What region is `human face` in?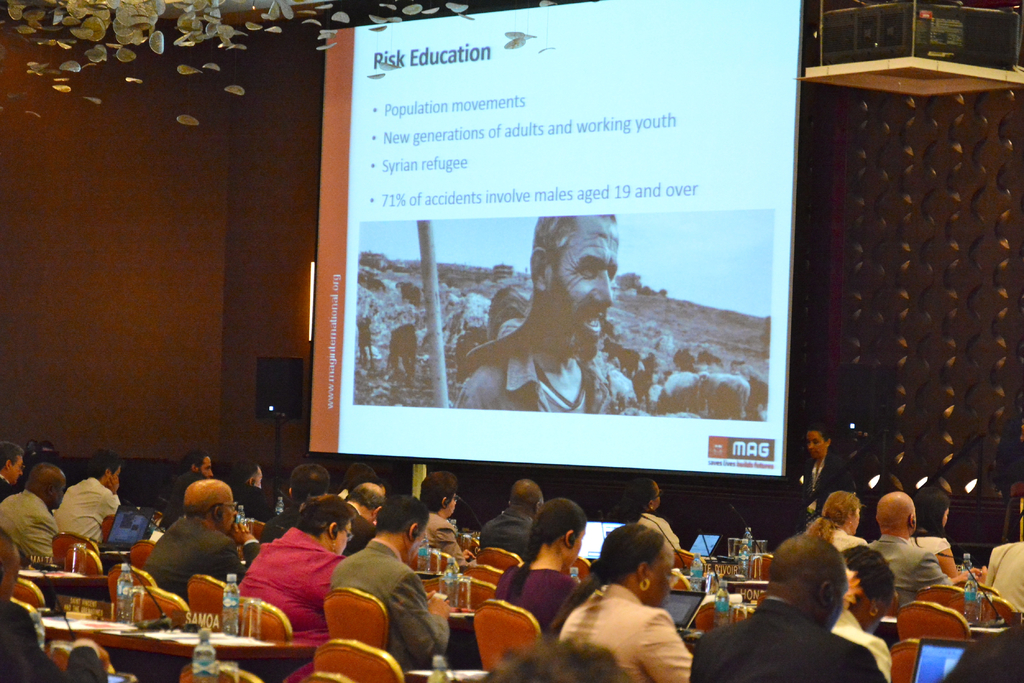
Rect(808, 431, 825, 459).
